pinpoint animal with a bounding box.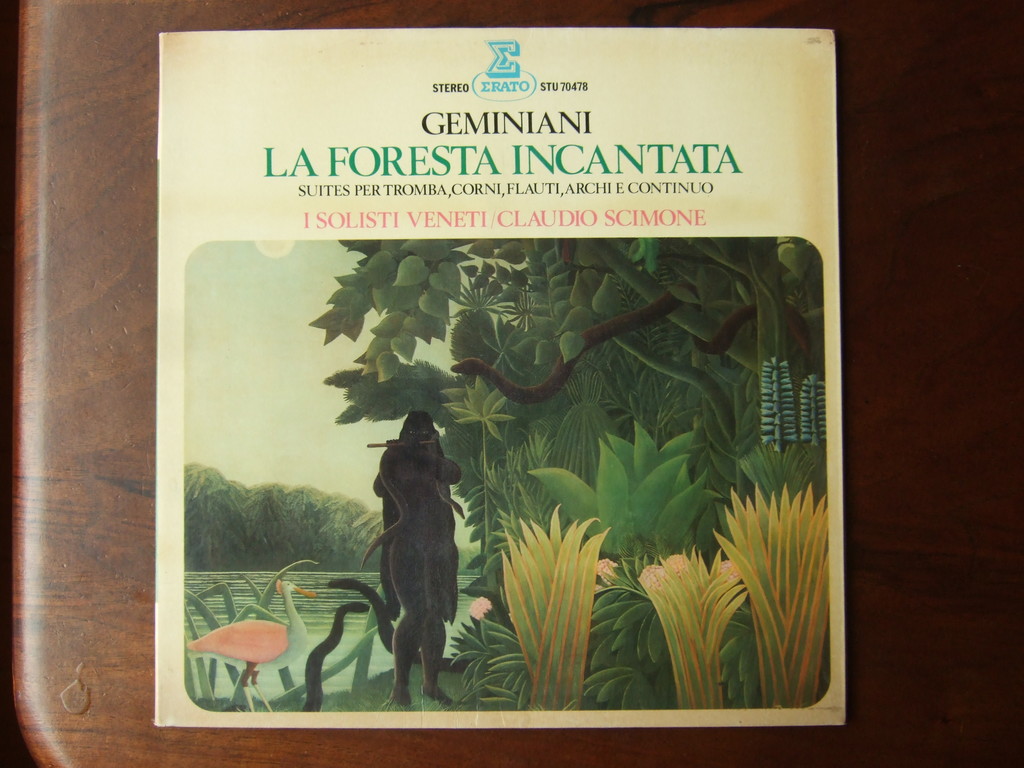
[450,289,820,404].
